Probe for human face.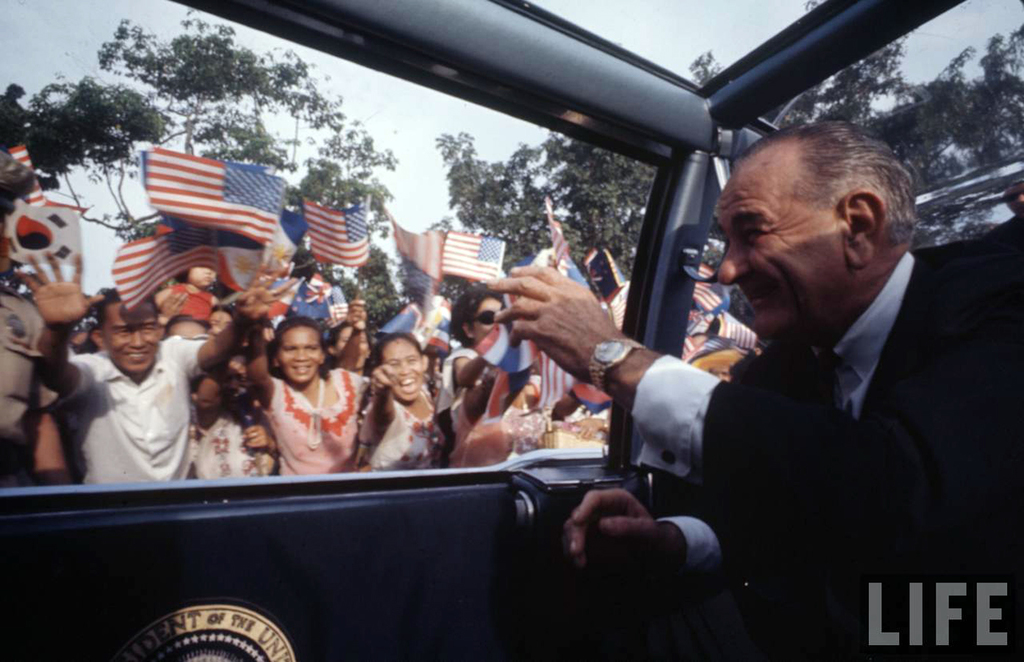
Probe result: (376, 338, 424, 401).
